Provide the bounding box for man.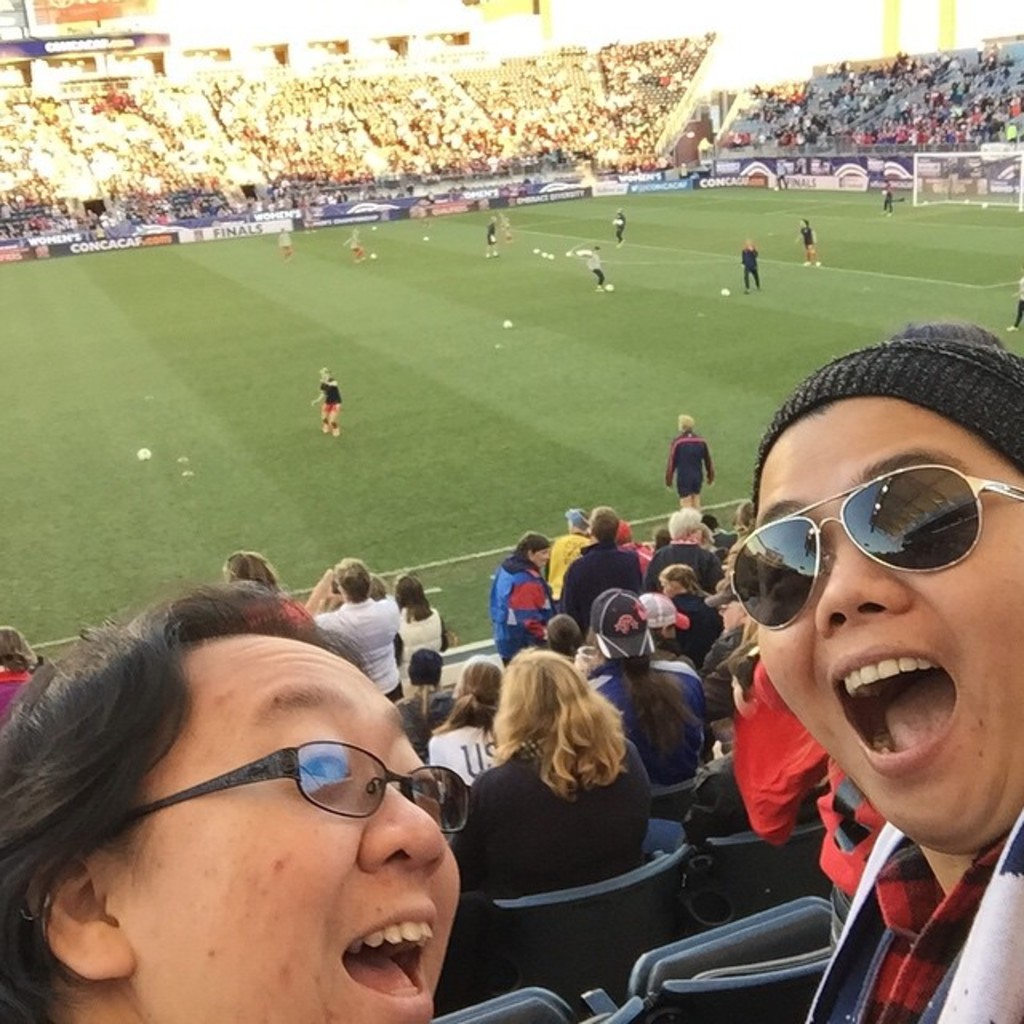
region(314, 573, 403, 707).
